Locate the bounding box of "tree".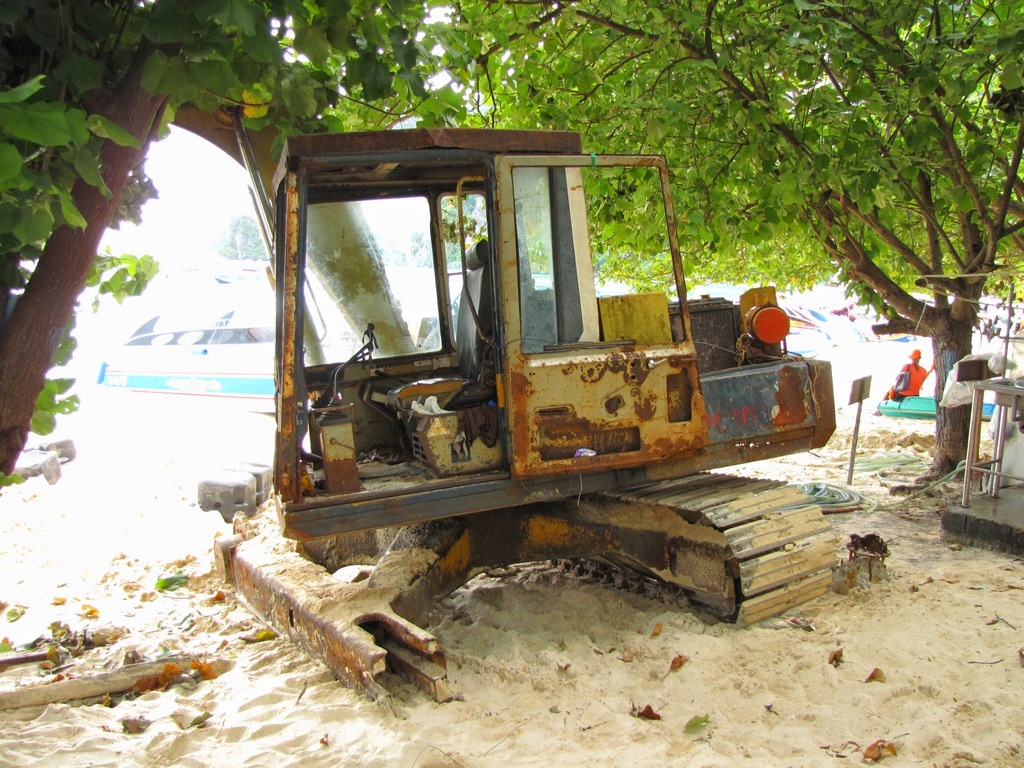
Bounding box: 337/0/1023/484.
